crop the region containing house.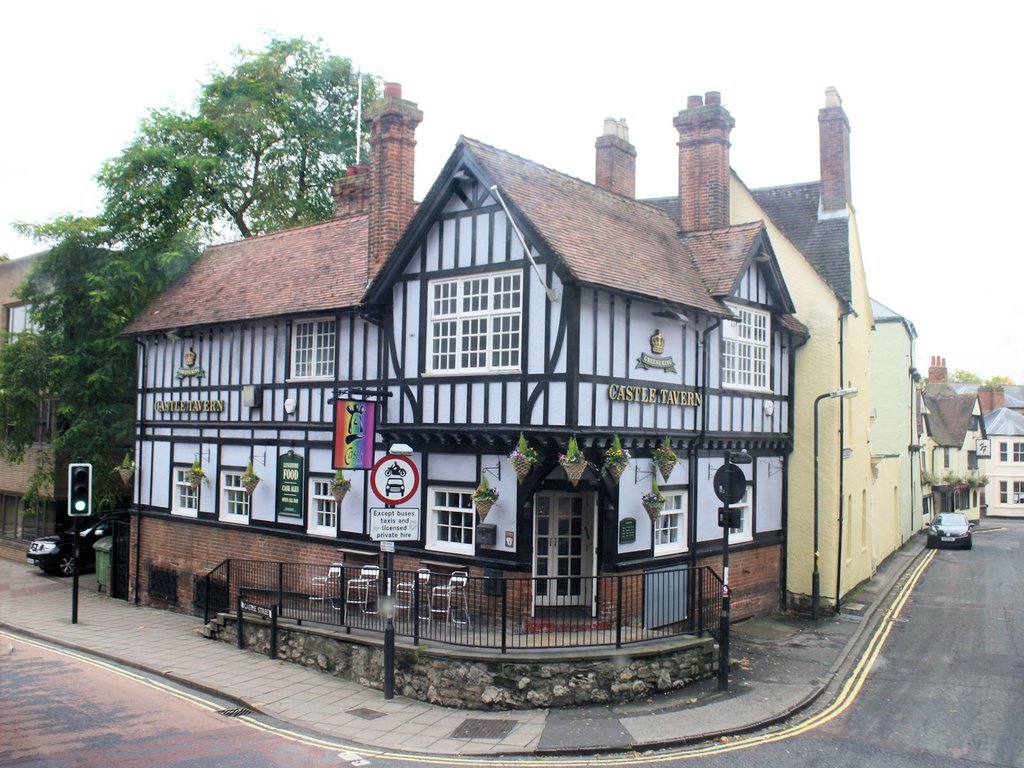
Crop region: {"x1": 124, "y1": 81, "x2": 928, "y2": 644}.
